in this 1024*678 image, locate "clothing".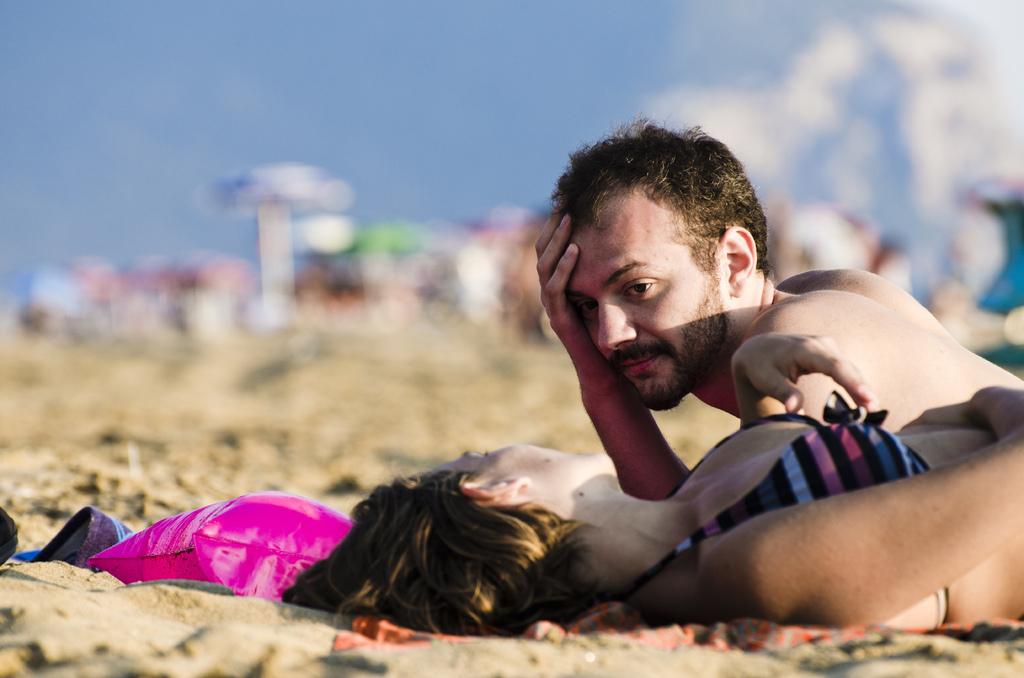
Bounding box: 606, 389, 950, 633.
